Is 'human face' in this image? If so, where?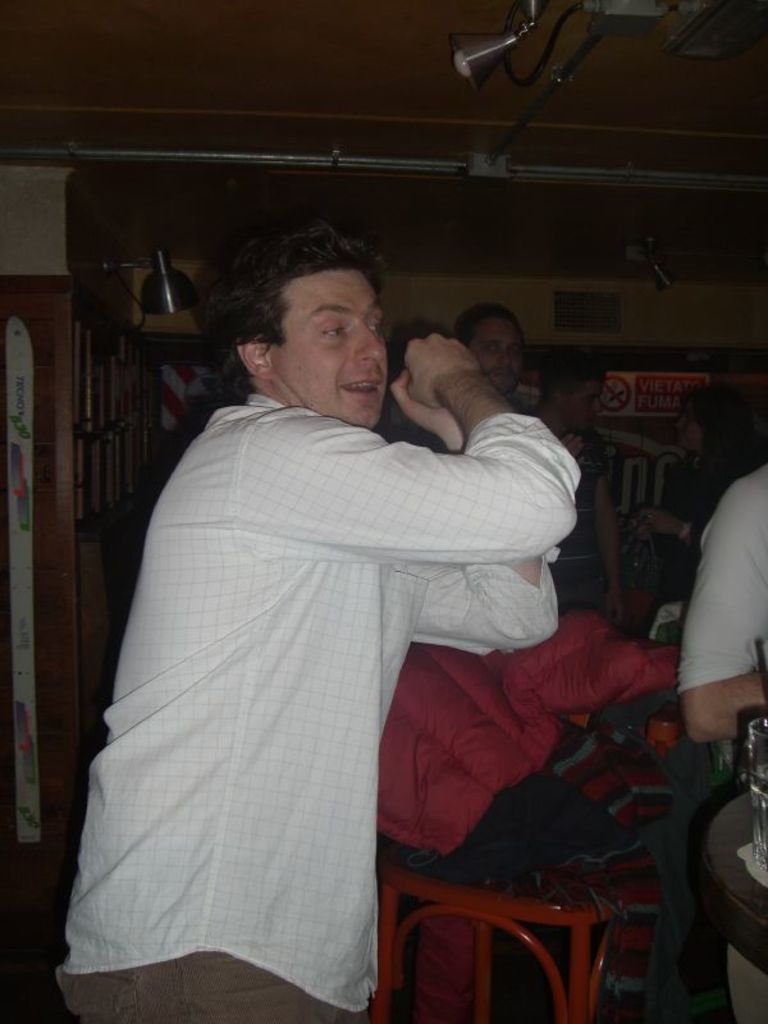
Yes, at pyautogui.locateOnScreen(472, 311, 521, 390).
